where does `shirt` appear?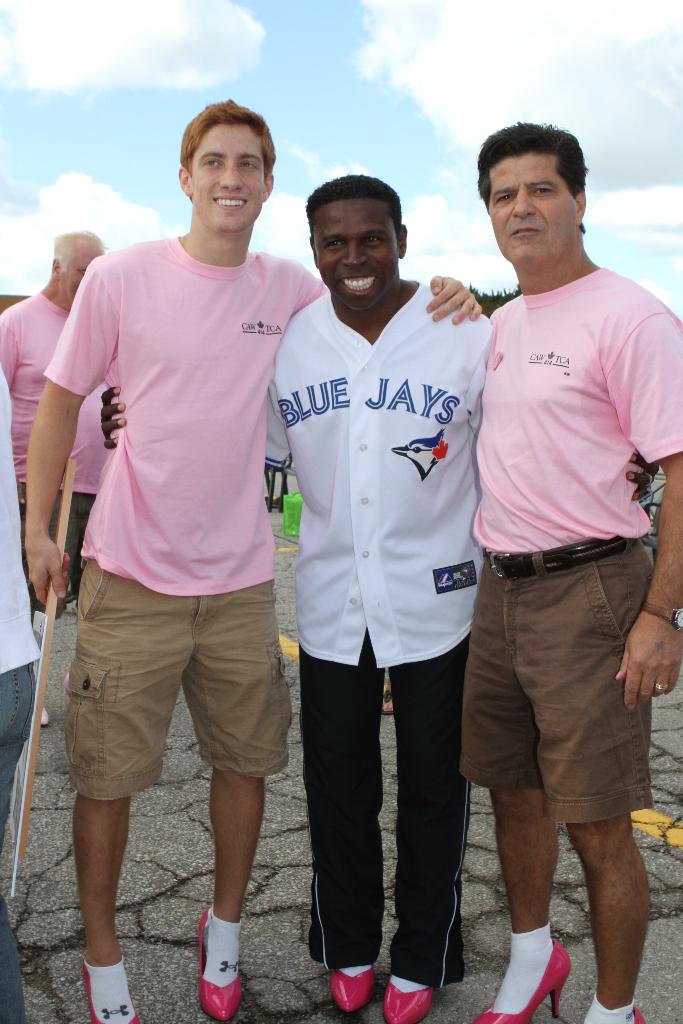
Appears at 268/252/502/700.
